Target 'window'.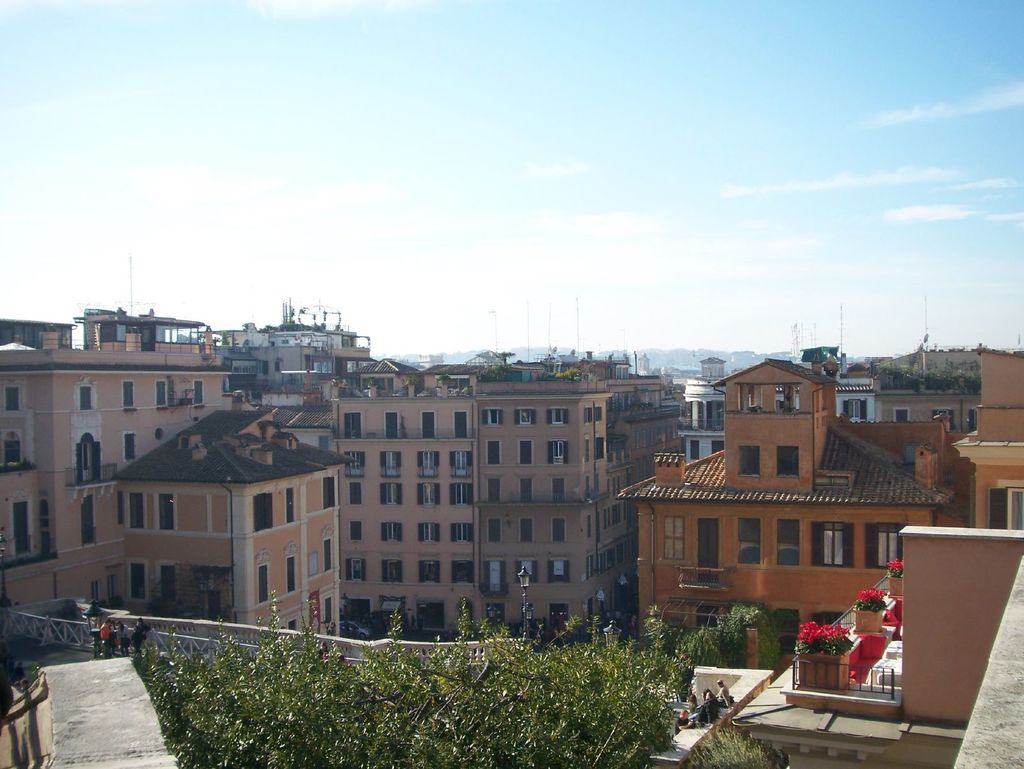
Target region: (left=518, top=470, right=535, bottom=501).
